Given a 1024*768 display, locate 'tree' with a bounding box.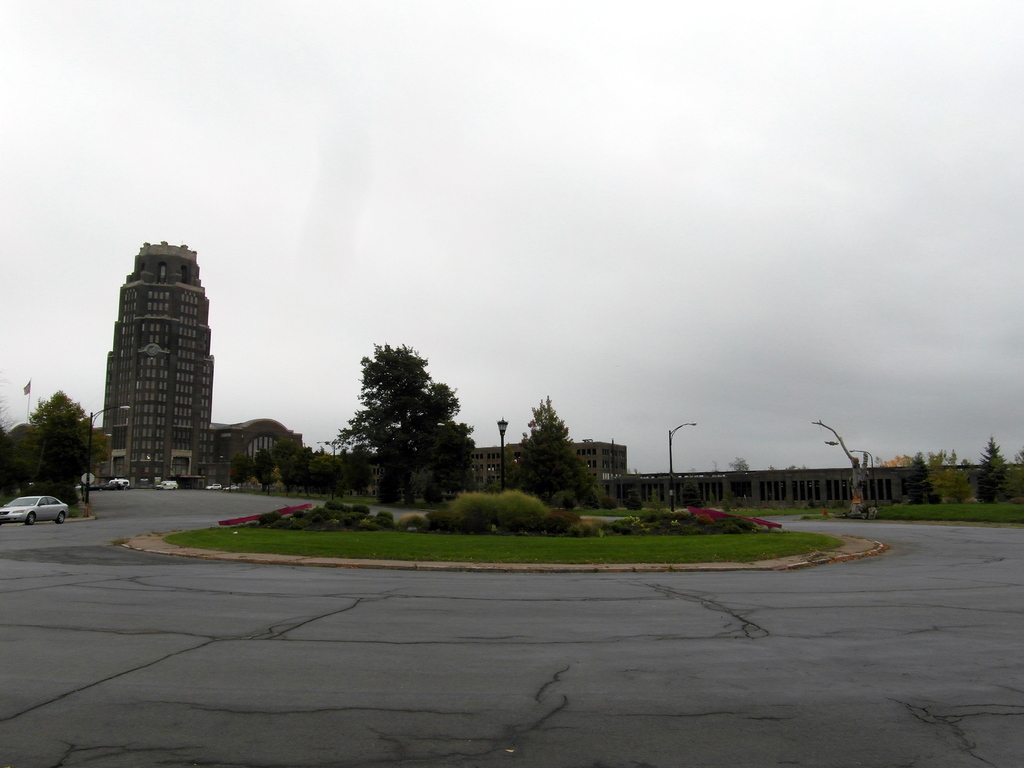
Located: bbox(912, 457, 936, 498).
